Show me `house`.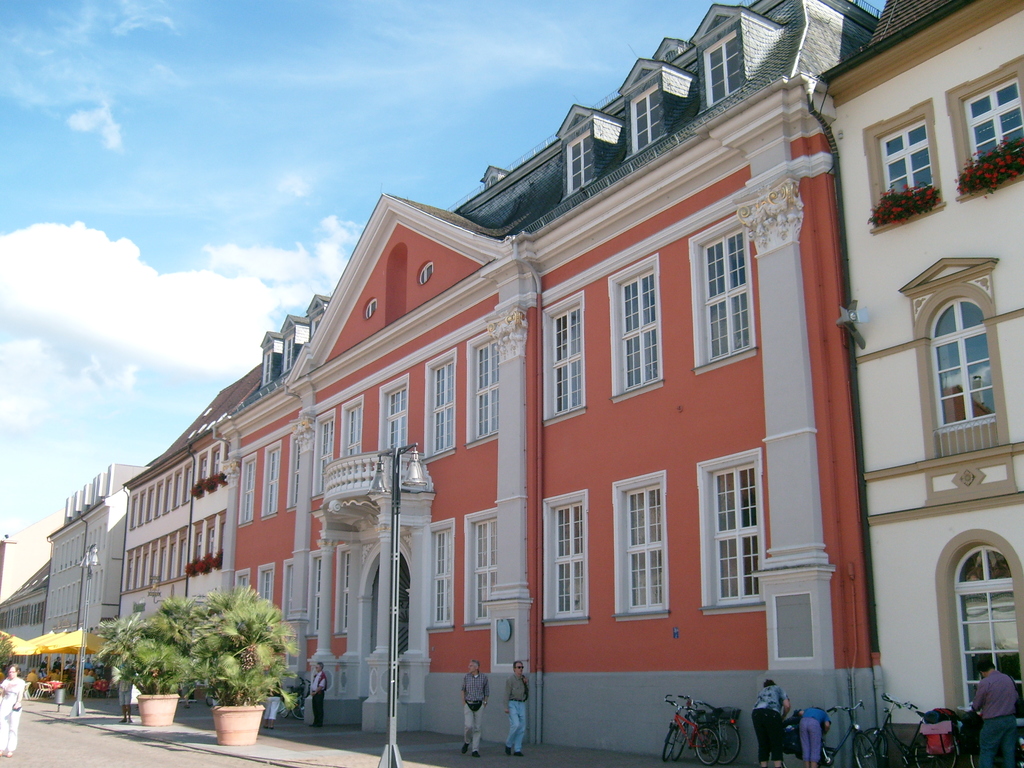
`house` is here: Rect(0, 0, 1023, 764).
